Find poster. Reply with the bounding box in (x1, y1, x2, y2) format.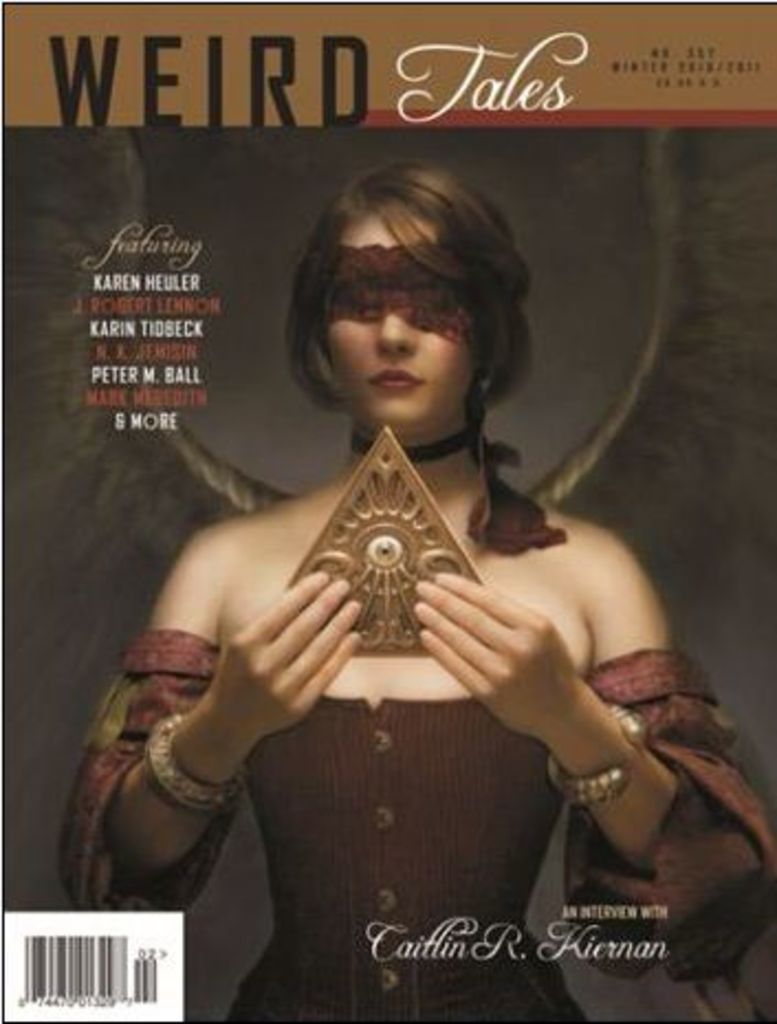
(0, 0, 775, 1022).
